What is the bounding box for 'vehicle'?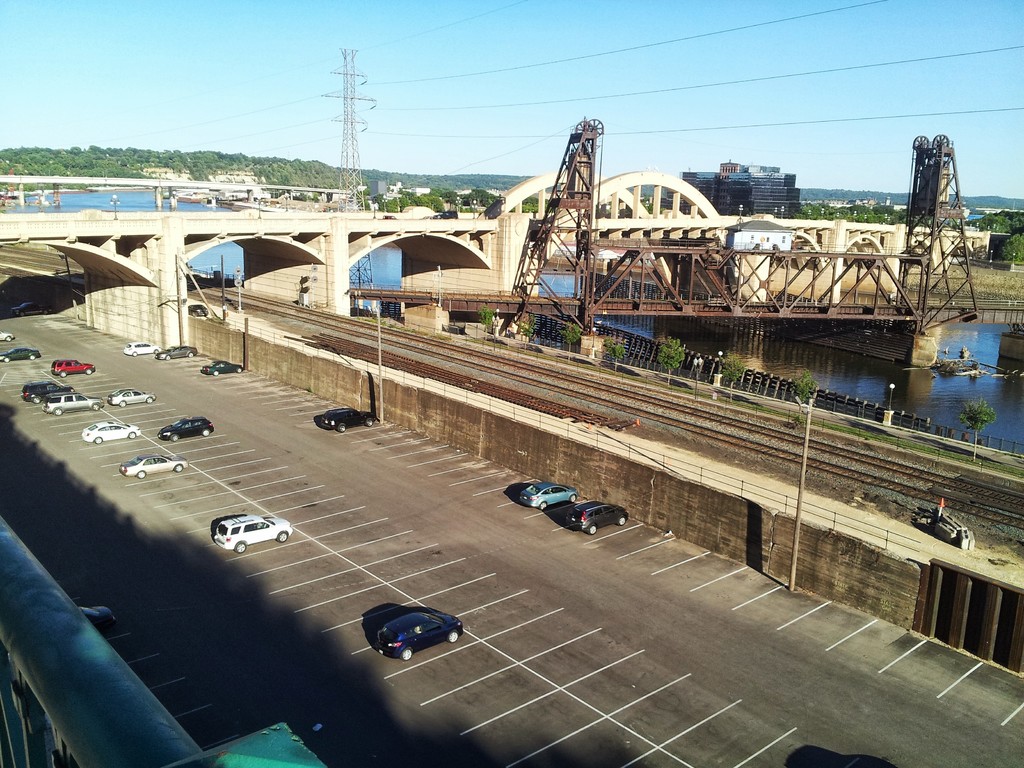
(x1=119, y1=451, x2=189, y2=478).
